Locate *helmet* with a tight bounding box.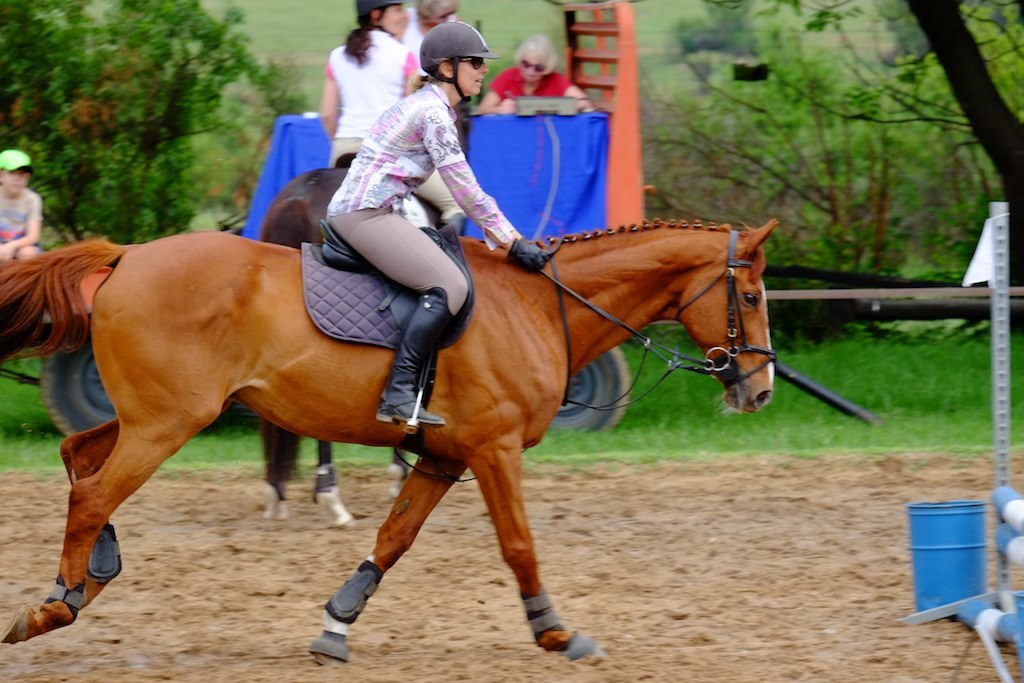
(x1=418, y1=16, x2=489, y2=92).
